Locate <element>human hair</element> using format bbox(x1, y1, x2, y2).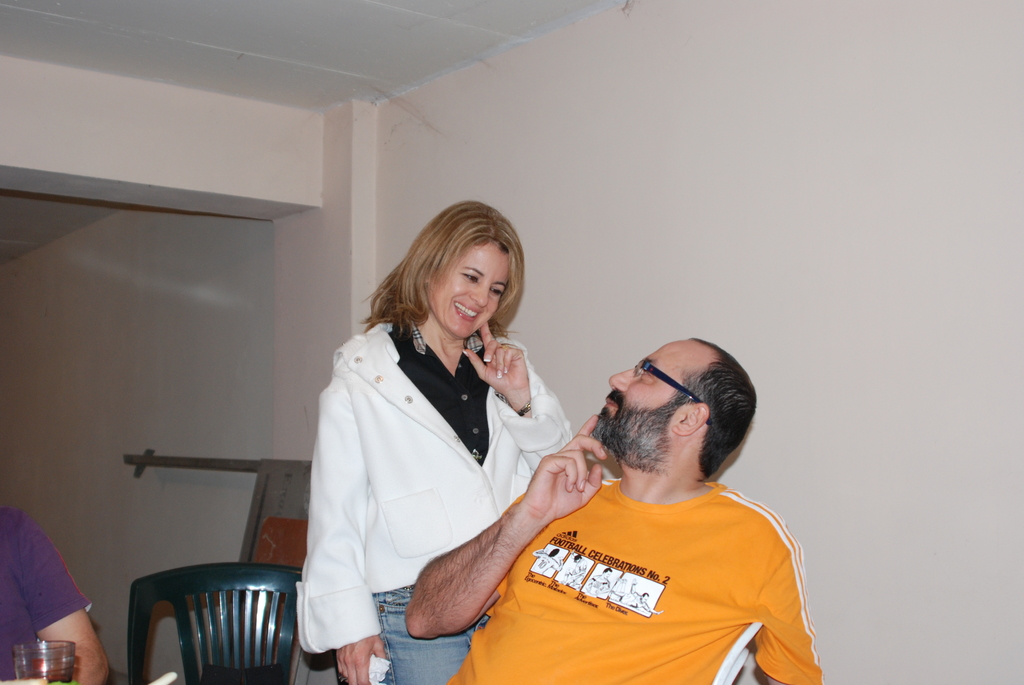
bbox(690, 337, 755, 483).
